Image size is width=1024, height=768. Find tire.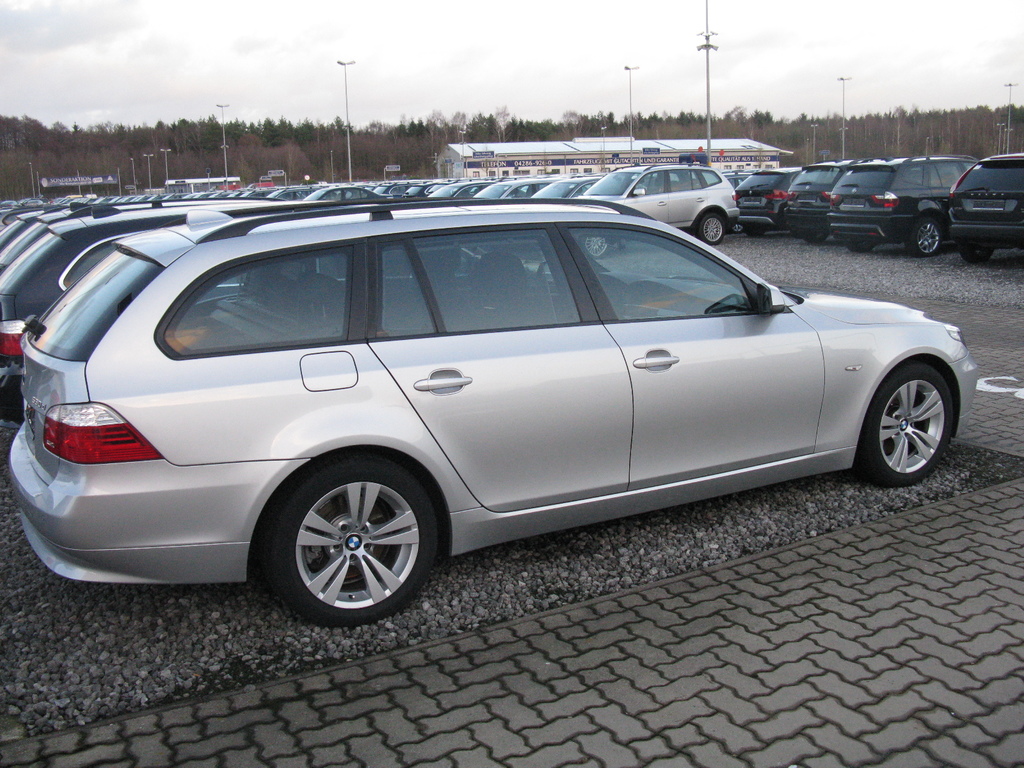
907,217,941,253.
